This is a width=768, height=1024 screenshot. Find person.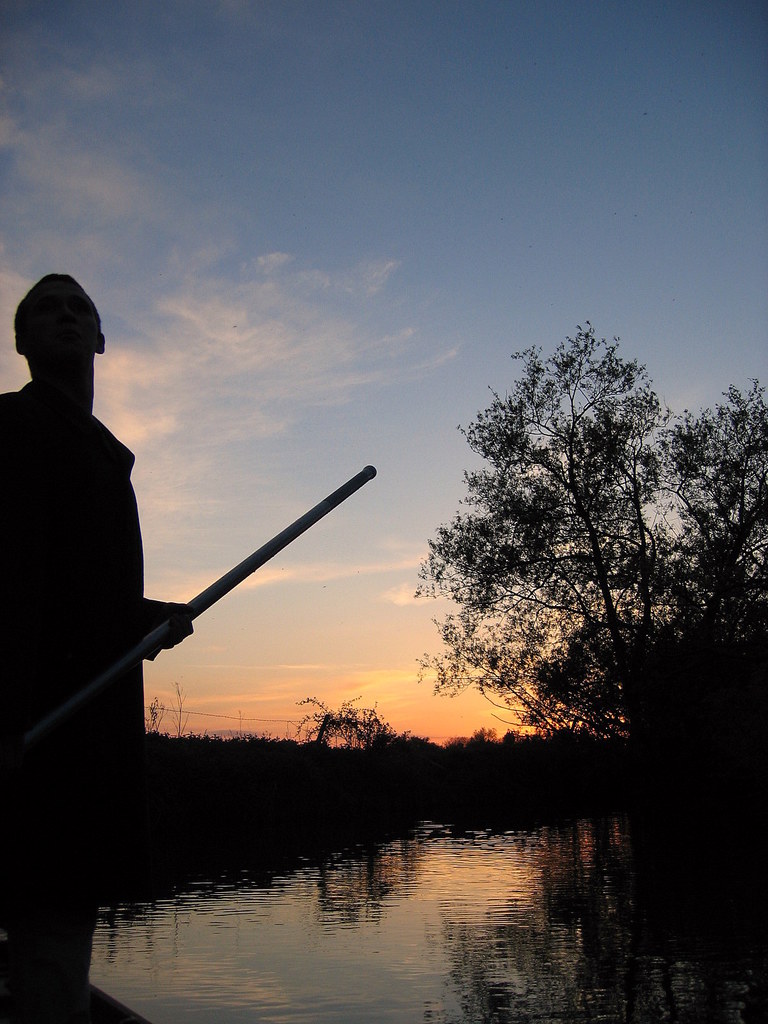
Bounding box: <bbox>0, 266, 200, 1023</bbox>.
